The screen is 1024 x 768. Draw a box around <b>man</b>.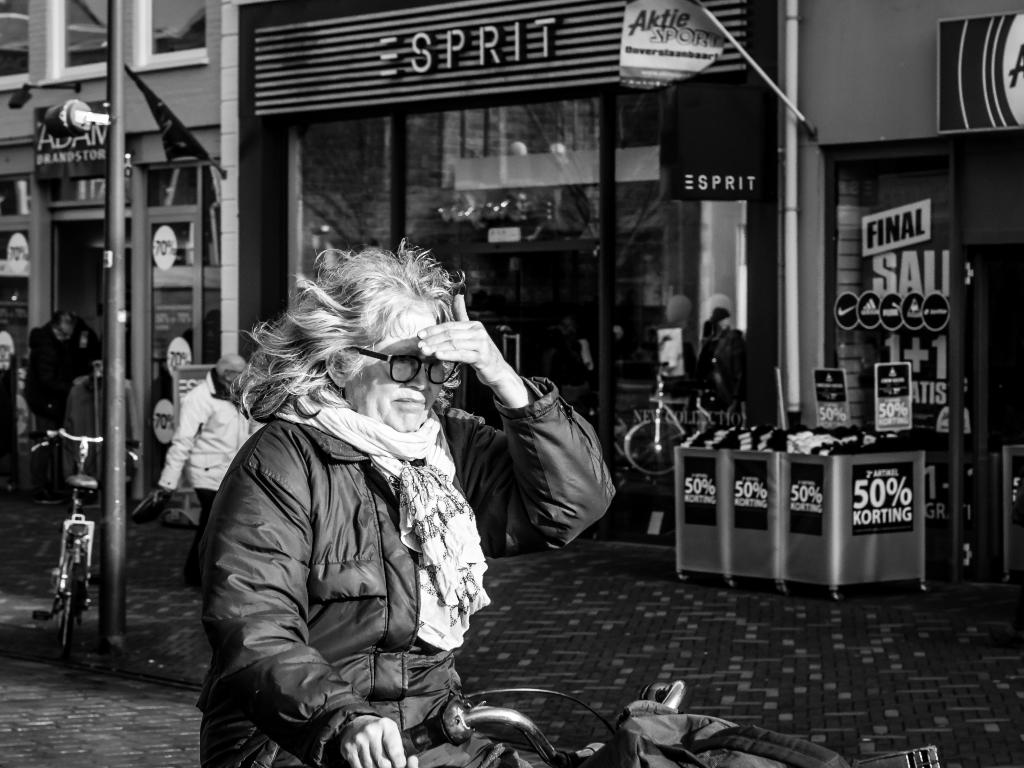
left=19, top=314, right=106, bottom=438.
